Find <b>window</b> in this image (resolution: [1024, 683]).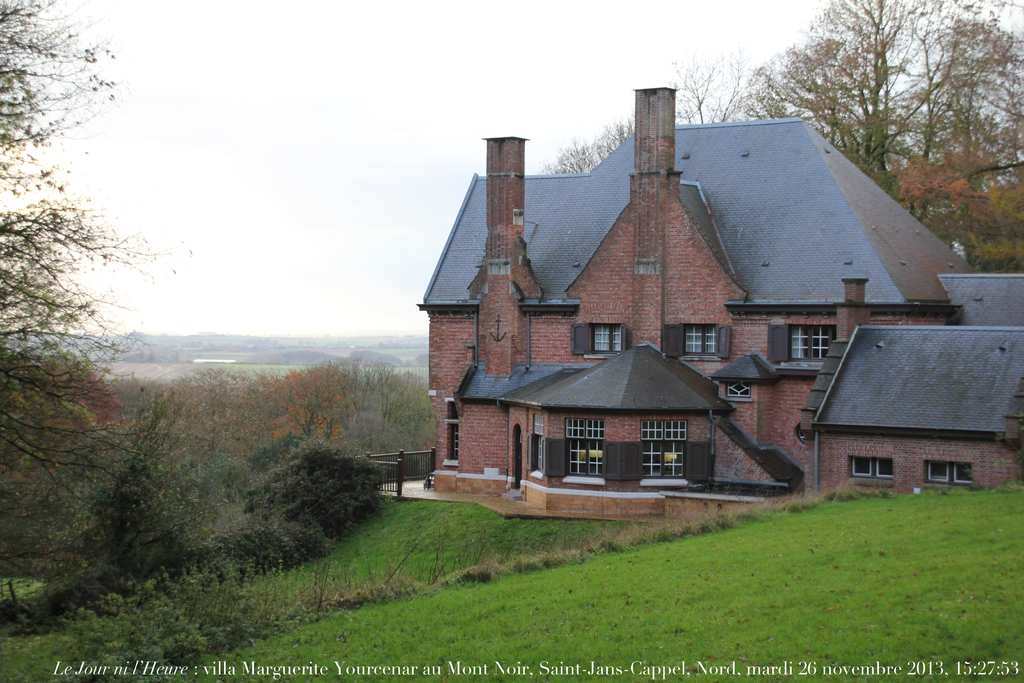
(789,313,851,383).
